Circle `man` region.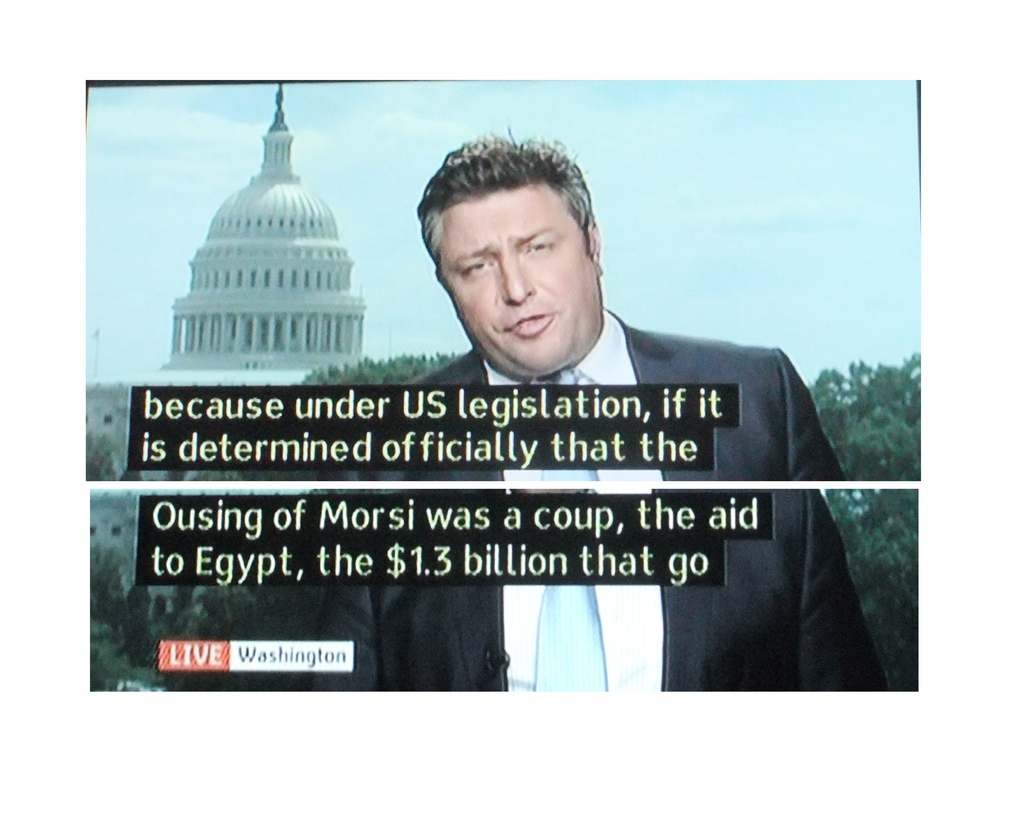
Region: l=214, t=128, r=888, b=690.
